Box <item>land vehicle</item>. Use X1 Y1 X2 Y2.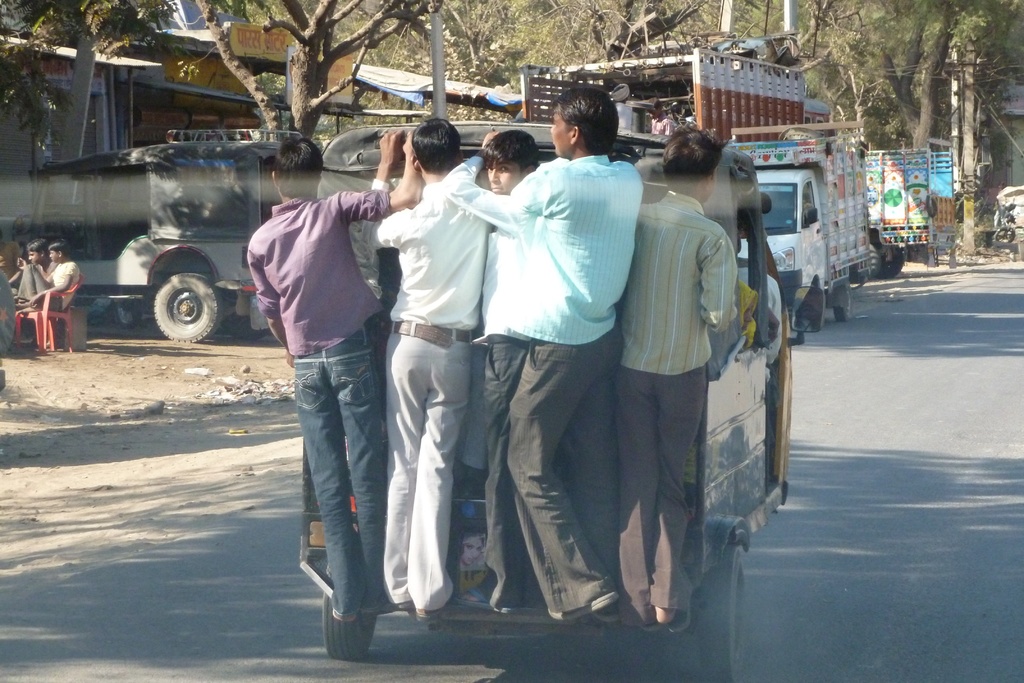
52 132 356 361.
